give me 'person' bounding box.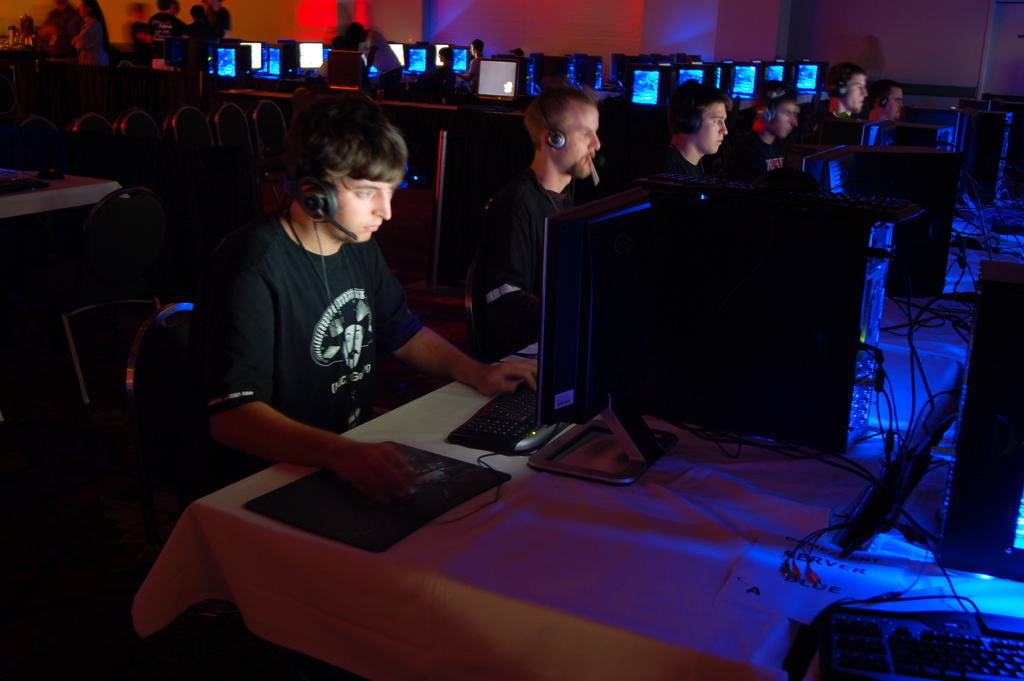
bbox=[729, 92, 813, 190].
